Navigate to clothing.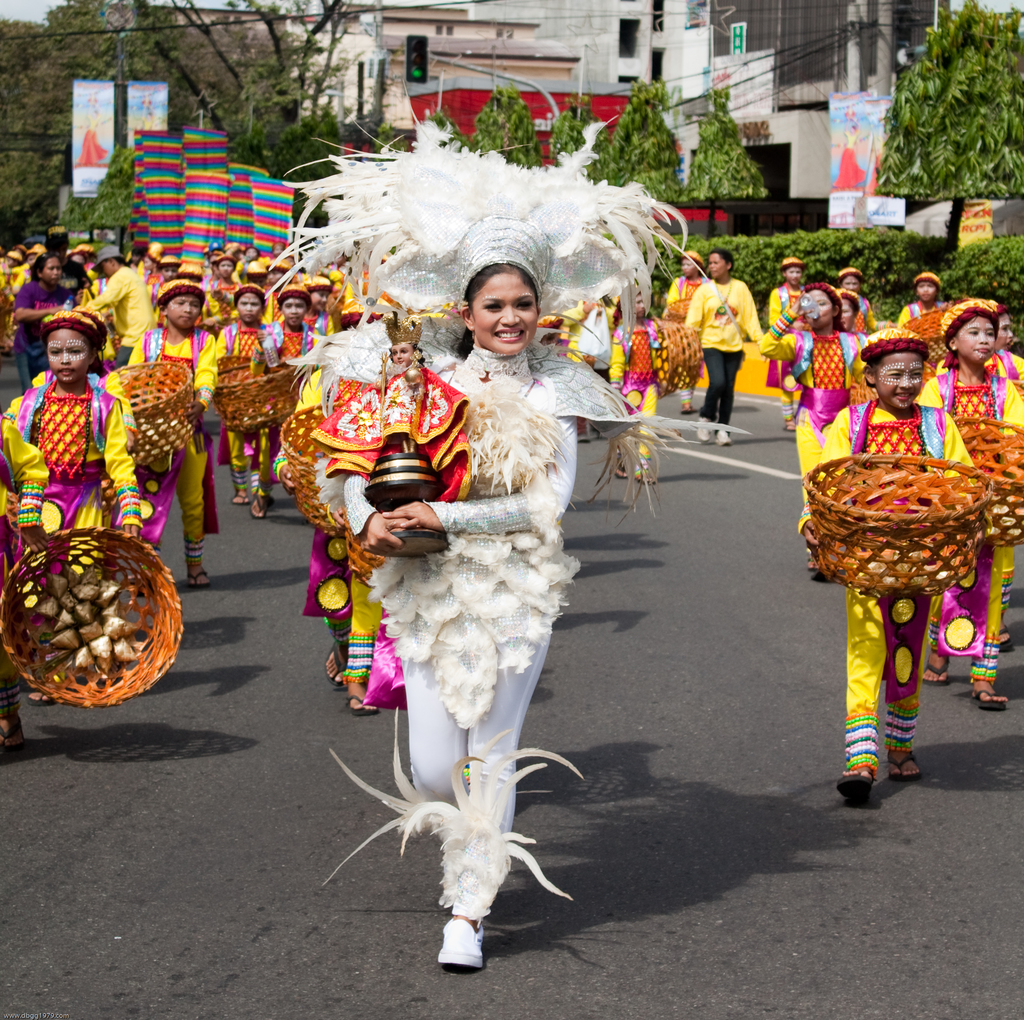
Navigation target: (x1=339, y1=344, x2=583, y2=912).
